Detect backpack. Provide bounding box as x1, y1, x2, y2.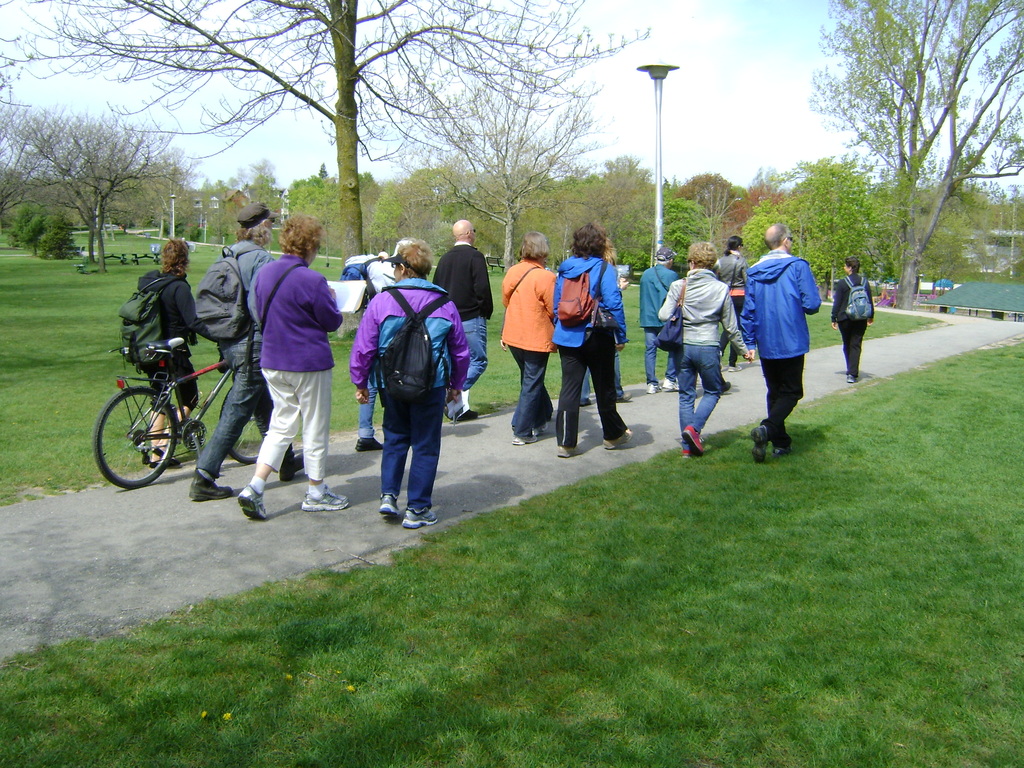
836, 271, 875, 328.
